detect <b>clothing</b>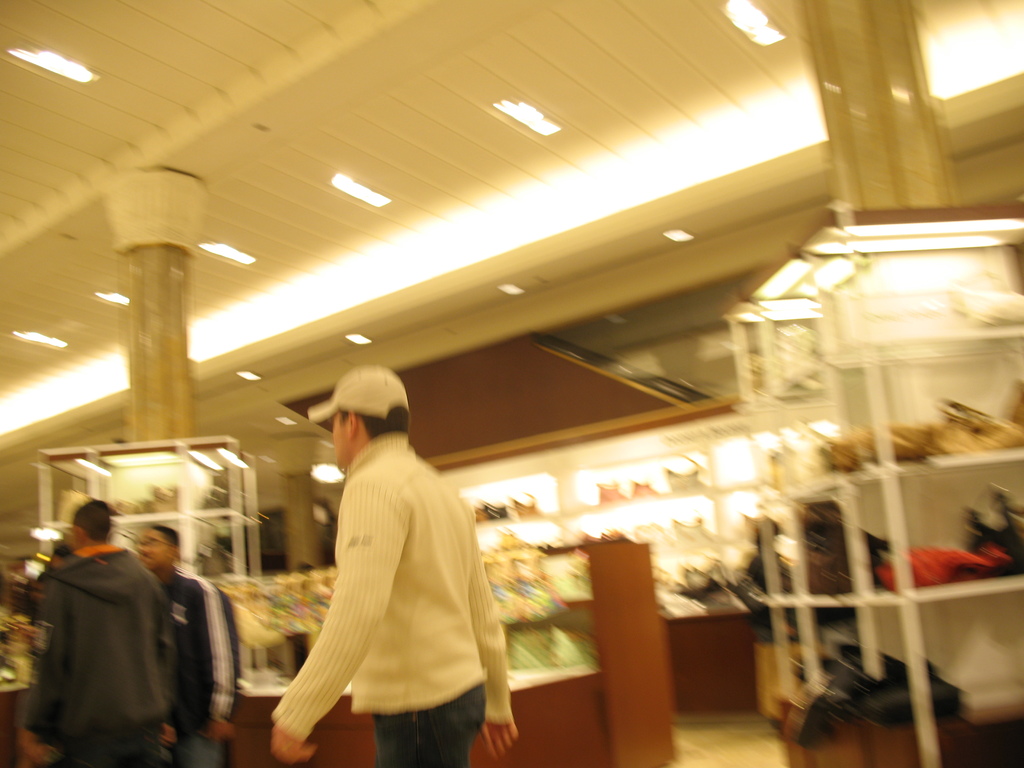
36/556/181/762
